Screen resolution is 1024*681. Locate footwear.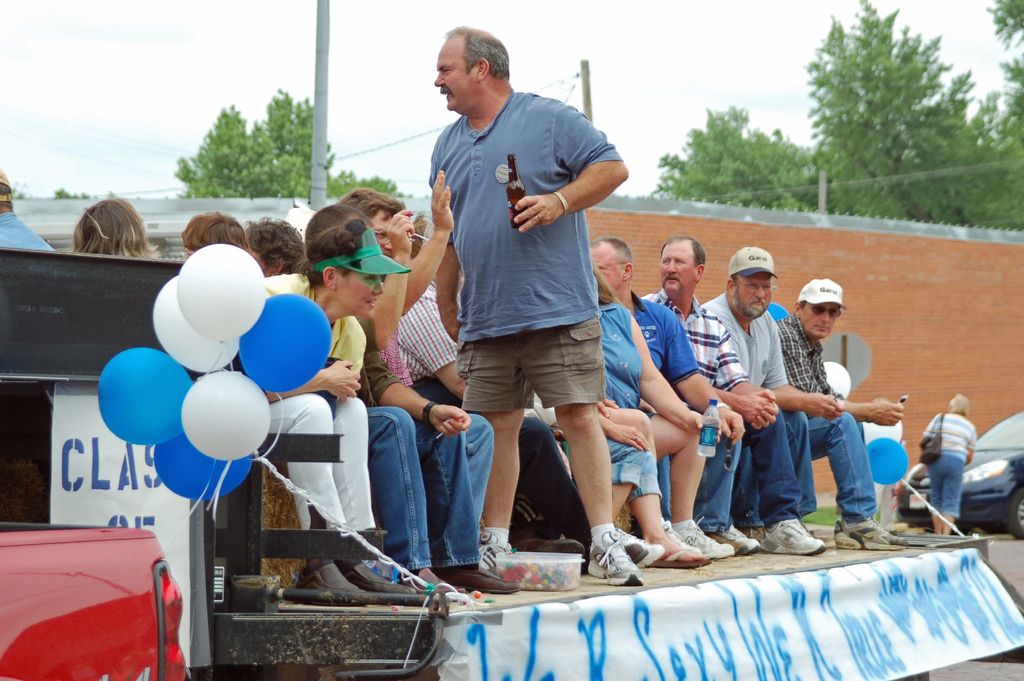
box(586, 544, 643, 582).
